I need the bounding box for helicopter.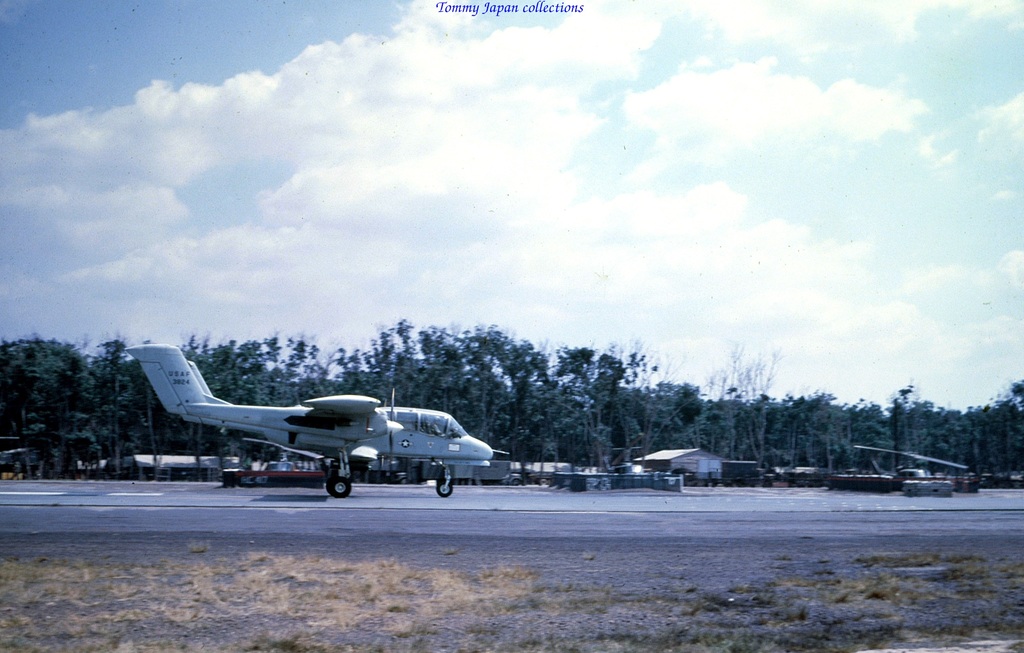
Here it is: bbox=[155, 358, 520, 507].
